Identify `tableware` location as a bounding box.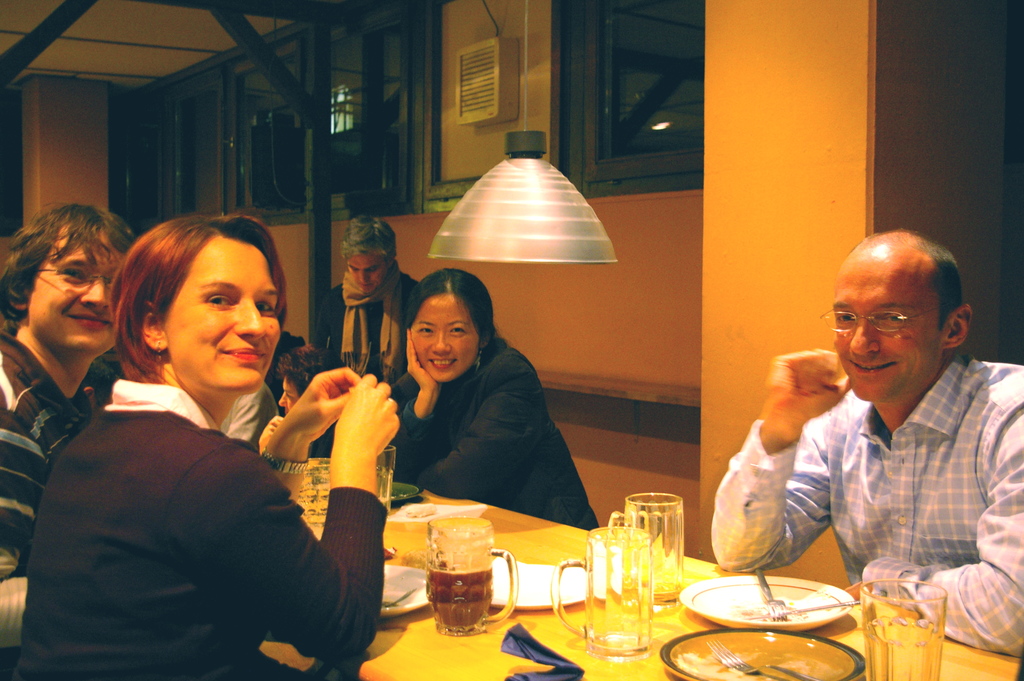
bbox(301, 455, 332, 538).
